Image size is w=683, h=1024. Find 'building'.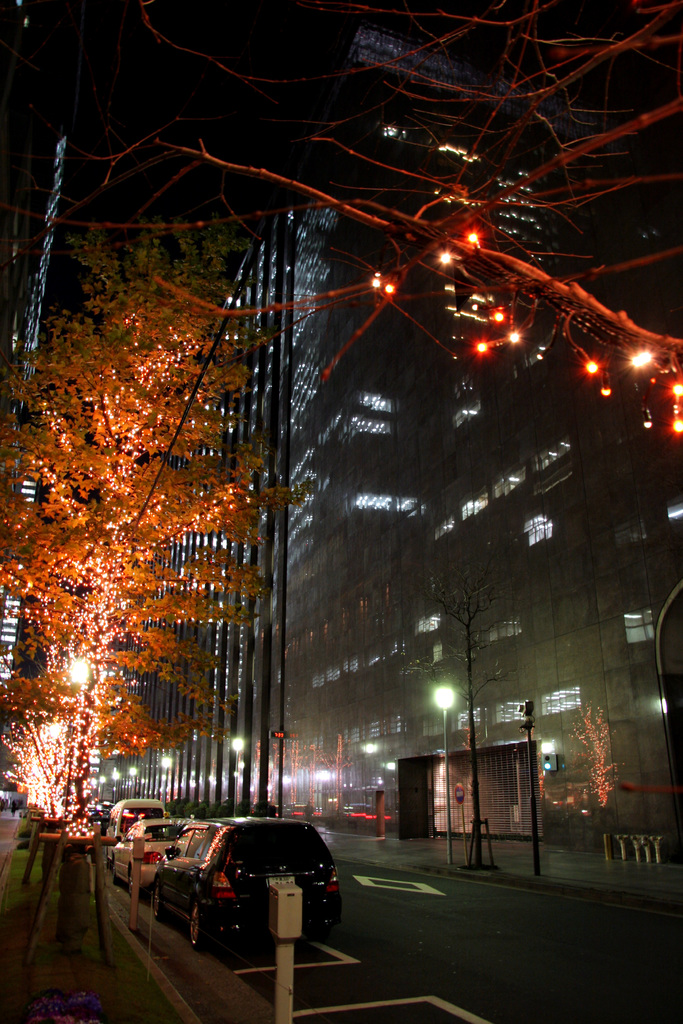
<region>97, 196, 289, 813</region>.
